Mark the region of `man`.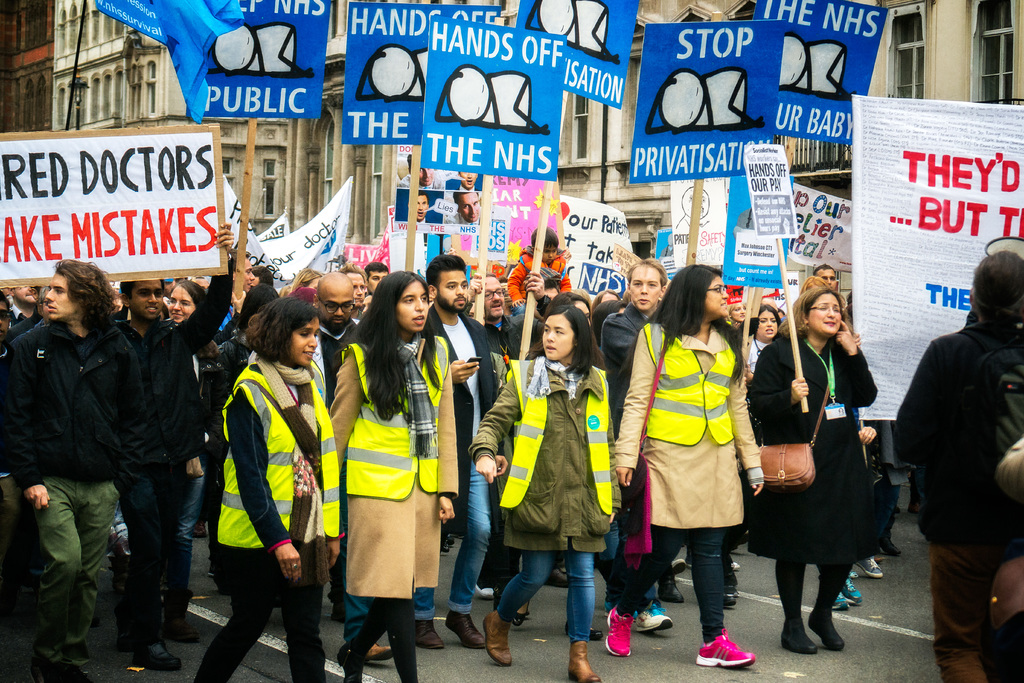
Region: x1=596, y1=252, x2=673, y2=634.
